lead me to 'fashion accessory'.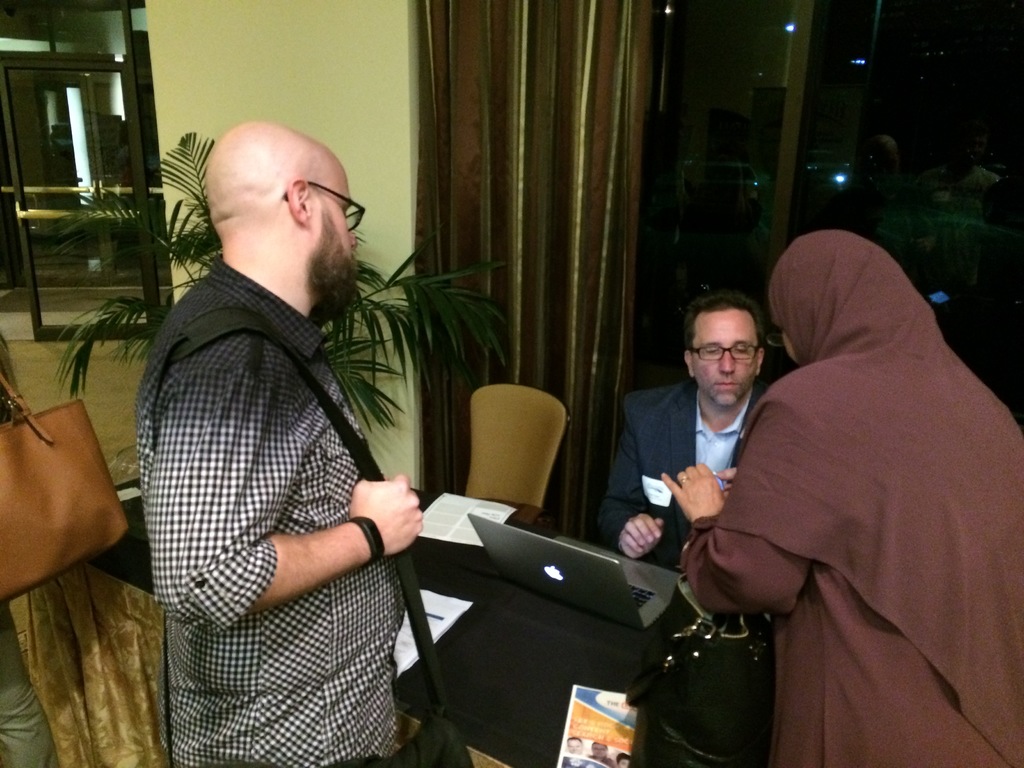
Lead to [0,374,130,601].
